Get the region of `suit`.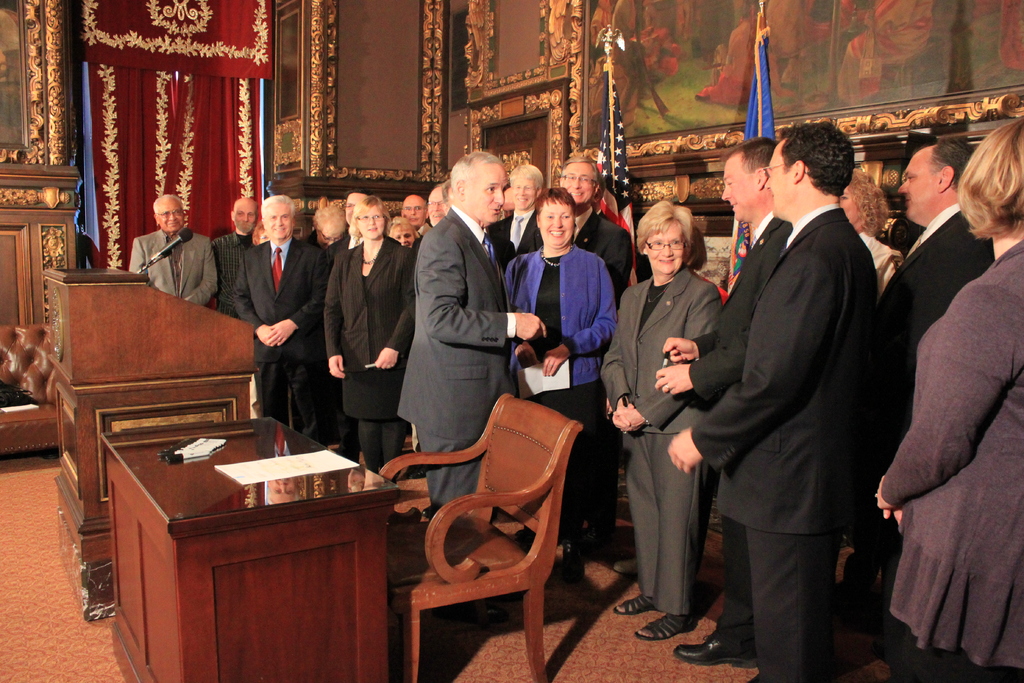
<region>305, 205, 636, 541</region>.
